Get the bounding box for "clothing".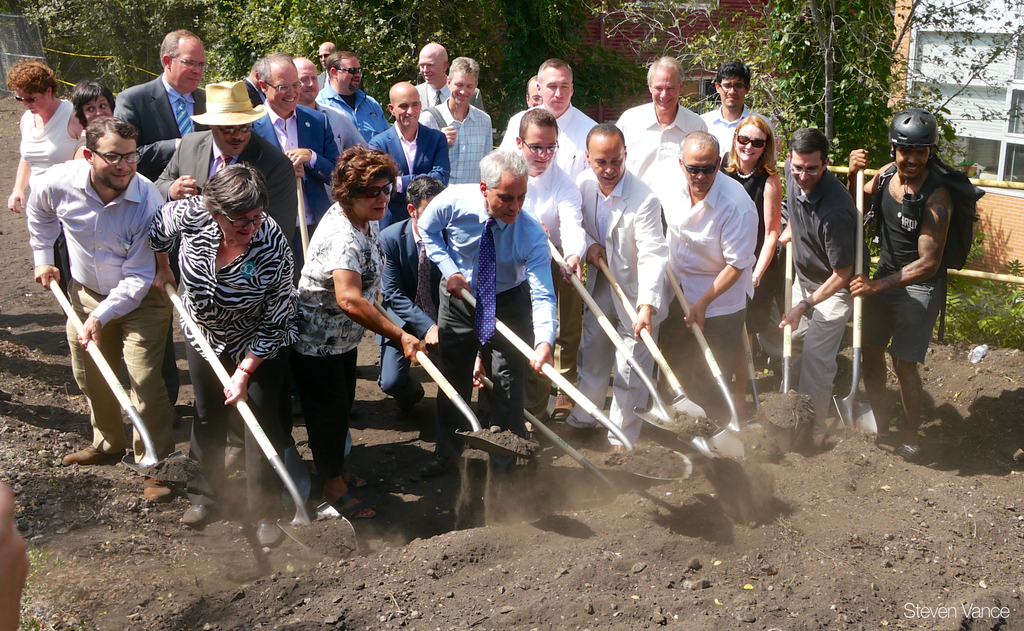
bbox=[639, 170, 753, 411].
